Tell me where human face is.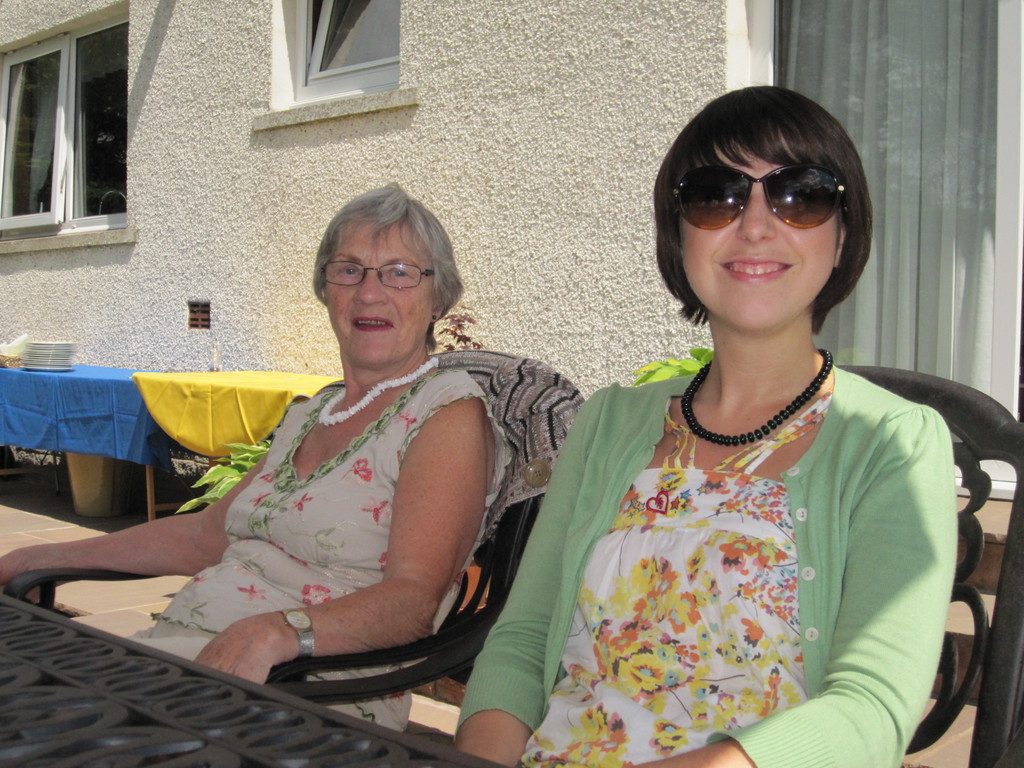
human face is at 321/221/437/371.
